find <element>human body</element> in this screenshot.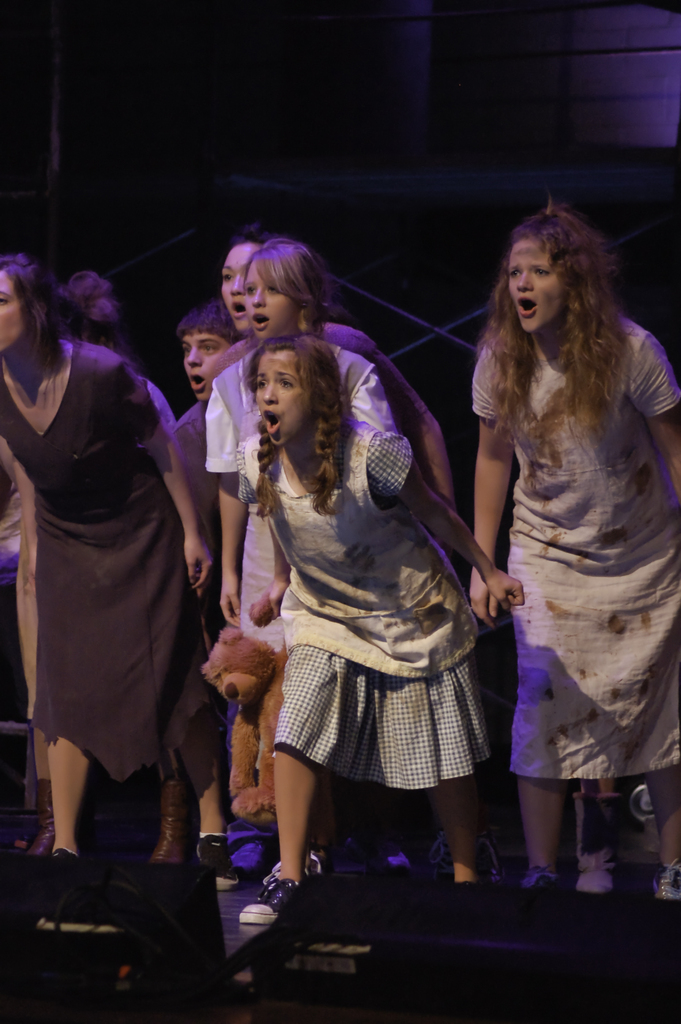
The bounding box for <element>human body</element> is region(215, 220, 272, 365).
